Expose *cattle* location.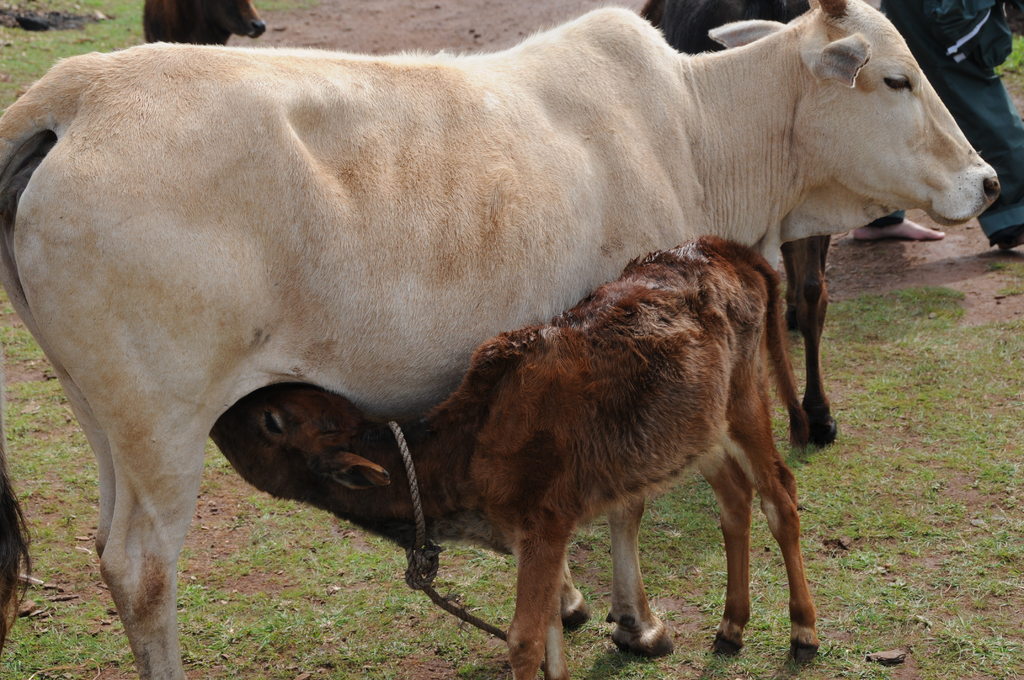
Exposed at 204, 234, 821, 679.
